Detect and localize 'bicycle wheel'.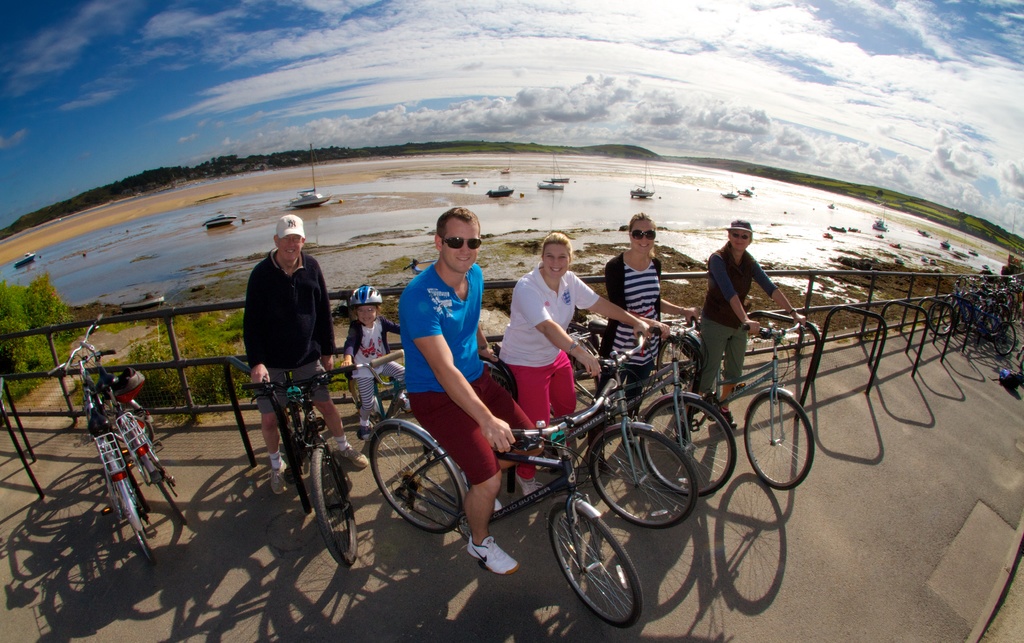
Localized at region(659, 335, 709, 396).
